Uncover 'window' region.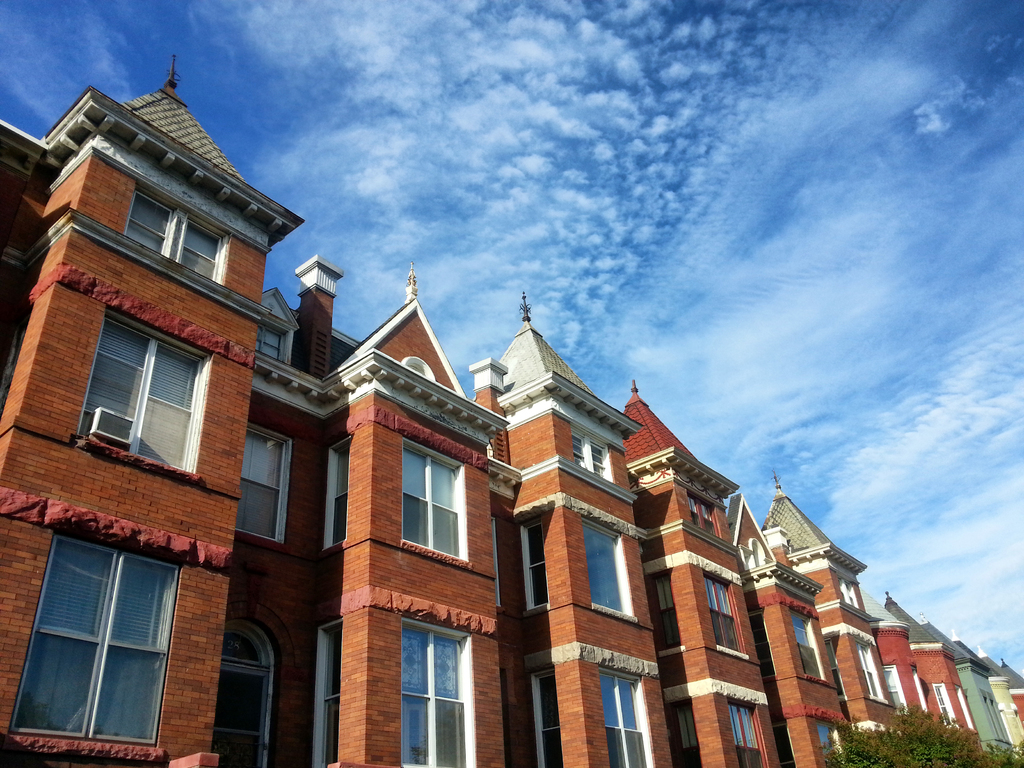
Uncovered: detection(687, 496, 717, 536).
